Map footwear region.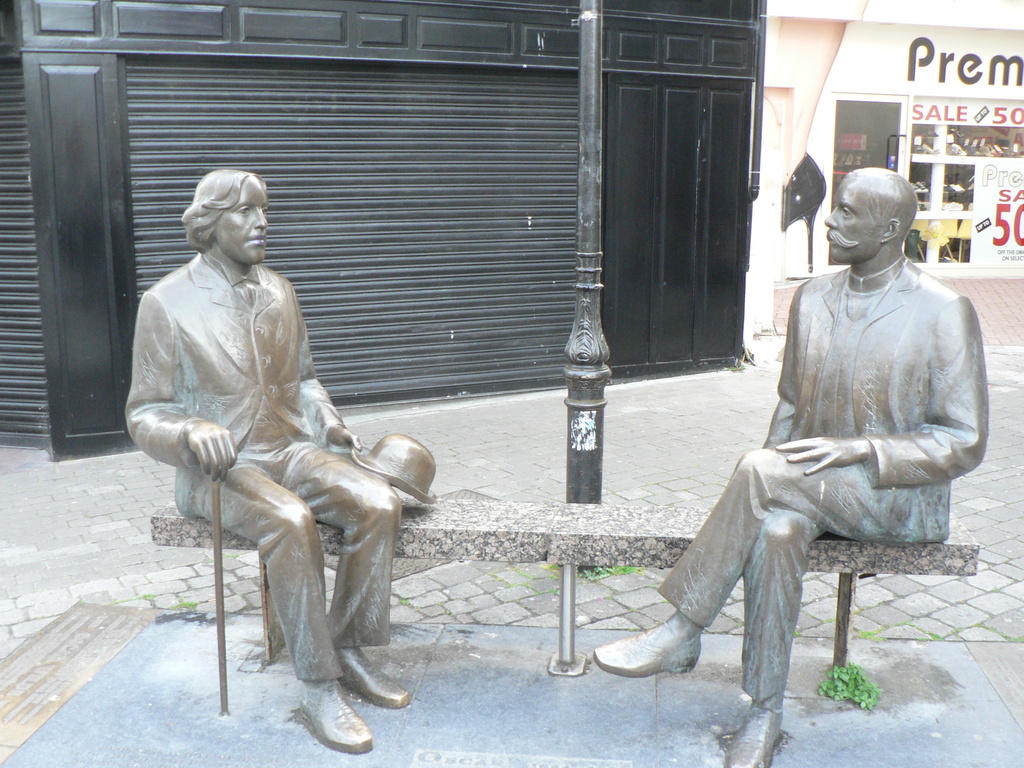
Mapped to pyautogui.locateOnScreen(592, 611, 703, 678).
